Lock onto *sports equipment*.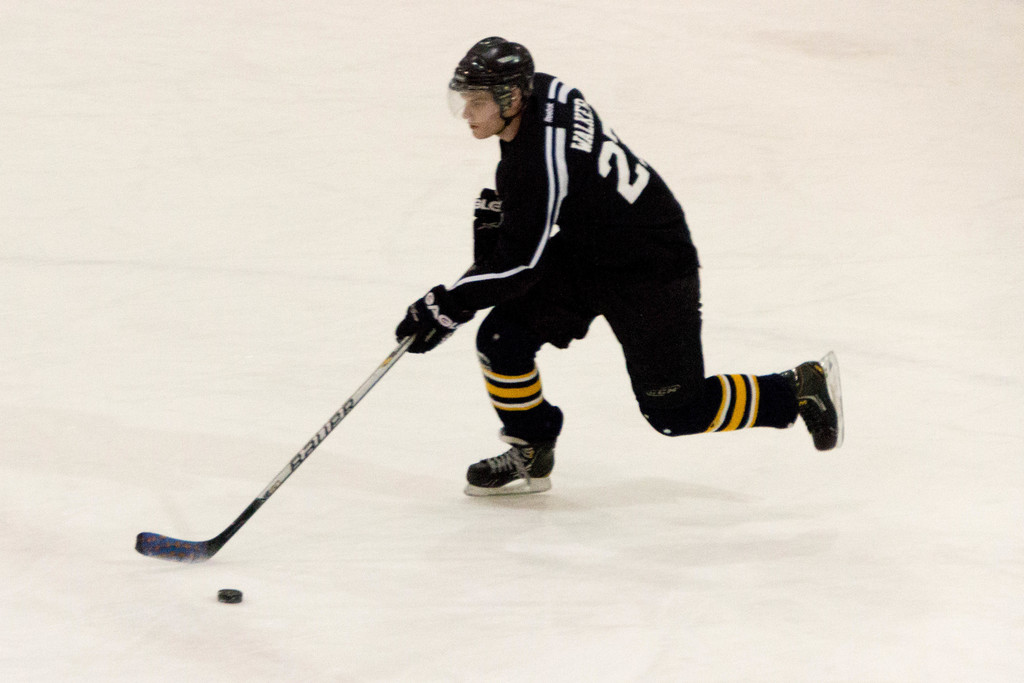
Locked: <region>472, 188, 501, 255</region>.
